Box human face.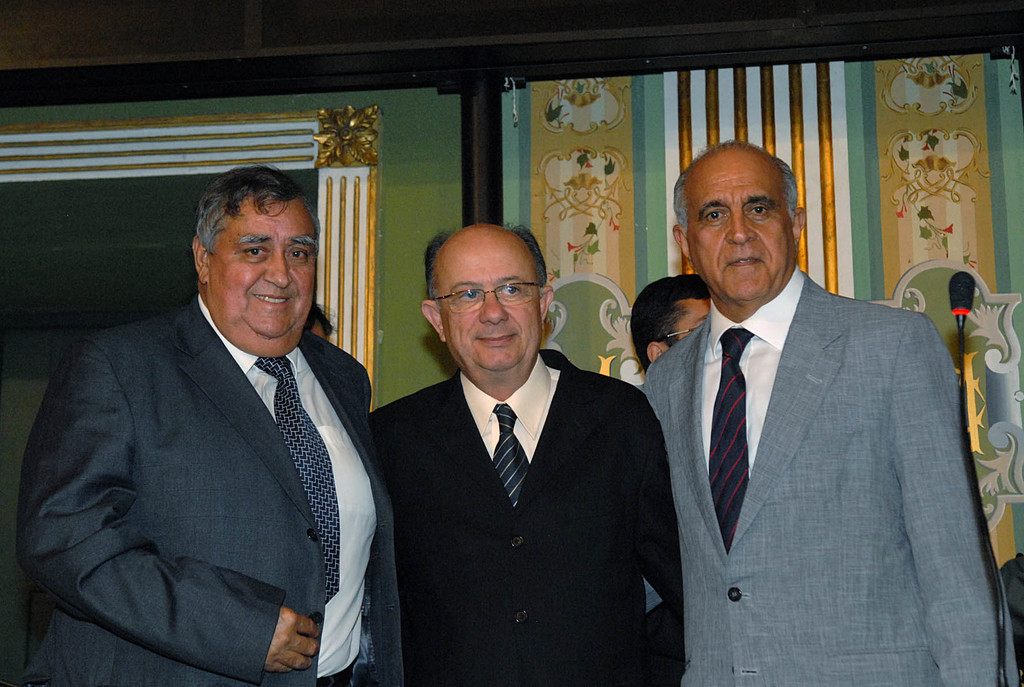
[left=689, top=157, right=788, bottom=302].
